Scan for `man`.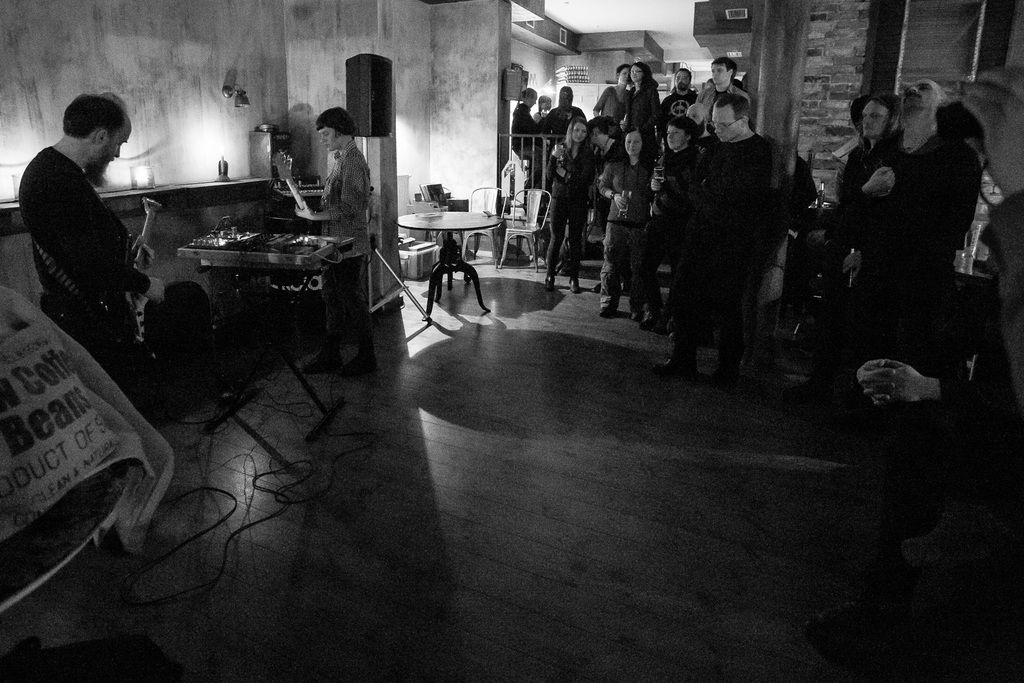
Scan result: {"left": 543, "top": 84, "right": 587, "bottom": 190}.
